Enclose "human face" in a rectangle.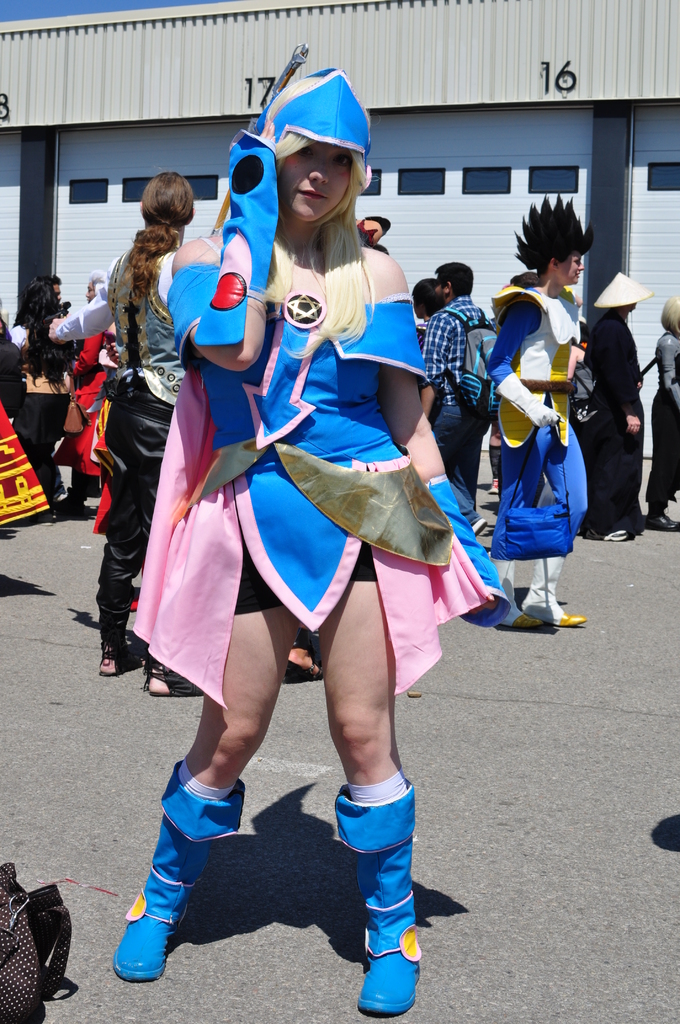
left=86, top=281, right=97, bottom=305.
